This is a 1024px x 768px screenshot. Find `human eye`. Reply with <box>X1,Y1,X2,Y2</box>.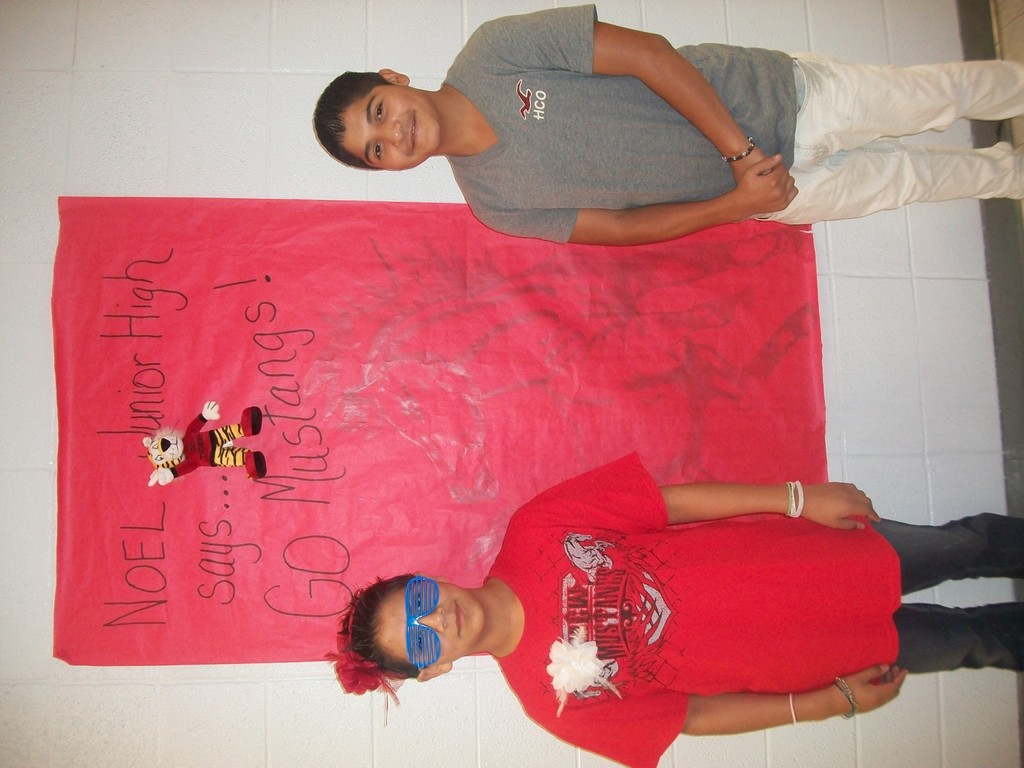
<box>412,589,422,610</box>.
